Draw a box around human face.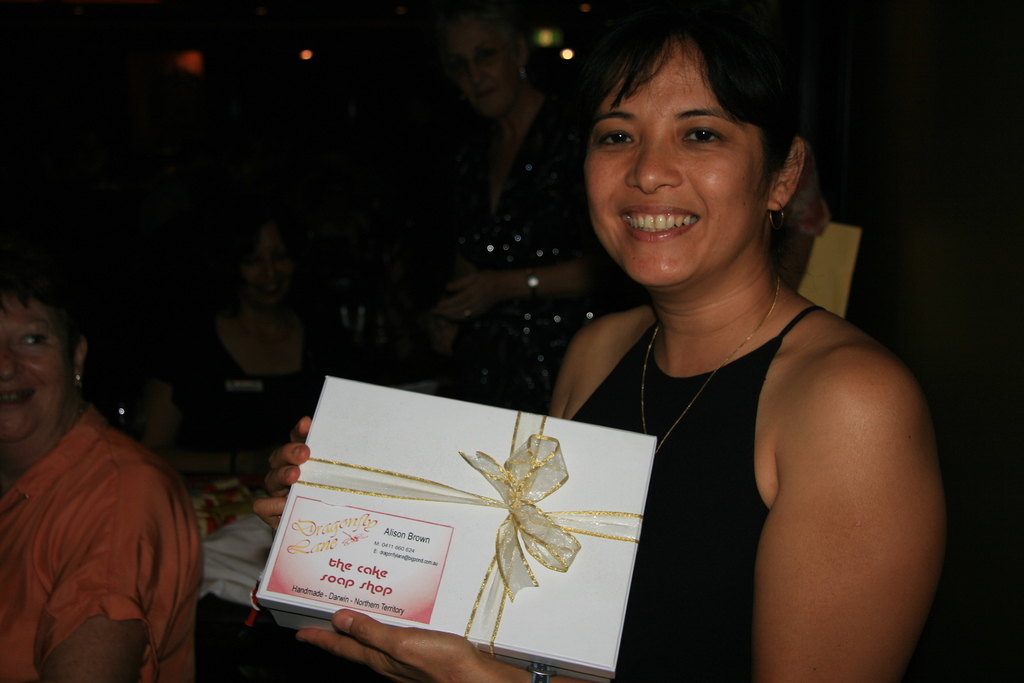
left=234, top=223, right=307, bottom=311.
